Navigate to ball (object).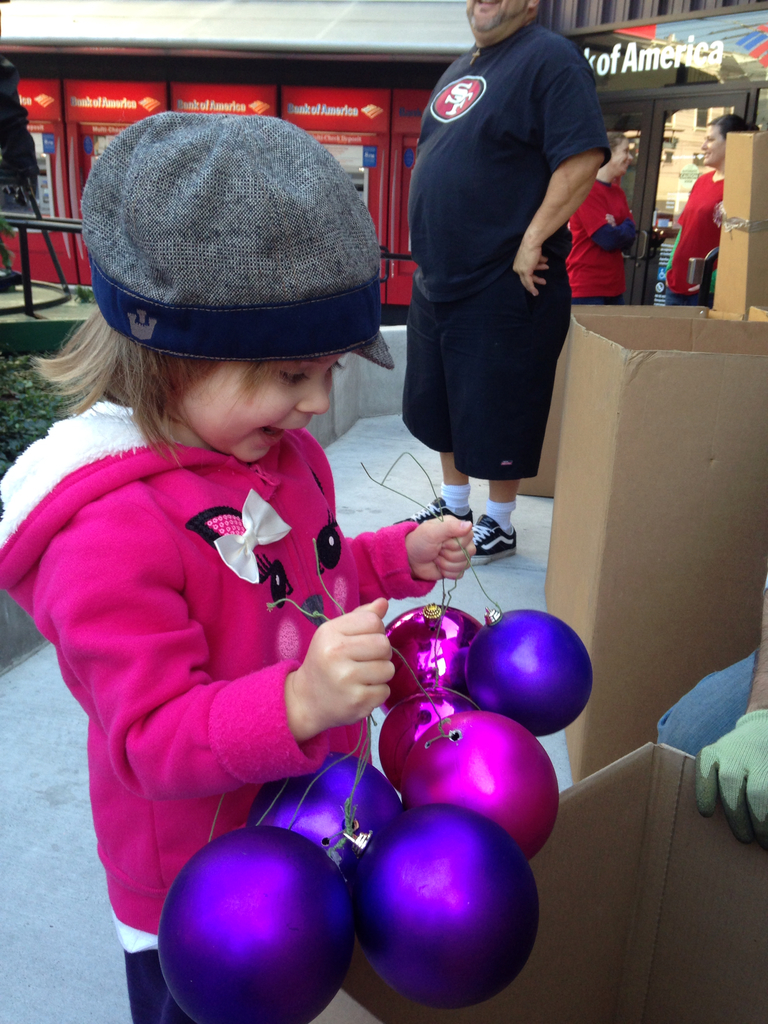
Navigation target: bbox(381, 691, 472, 776).
